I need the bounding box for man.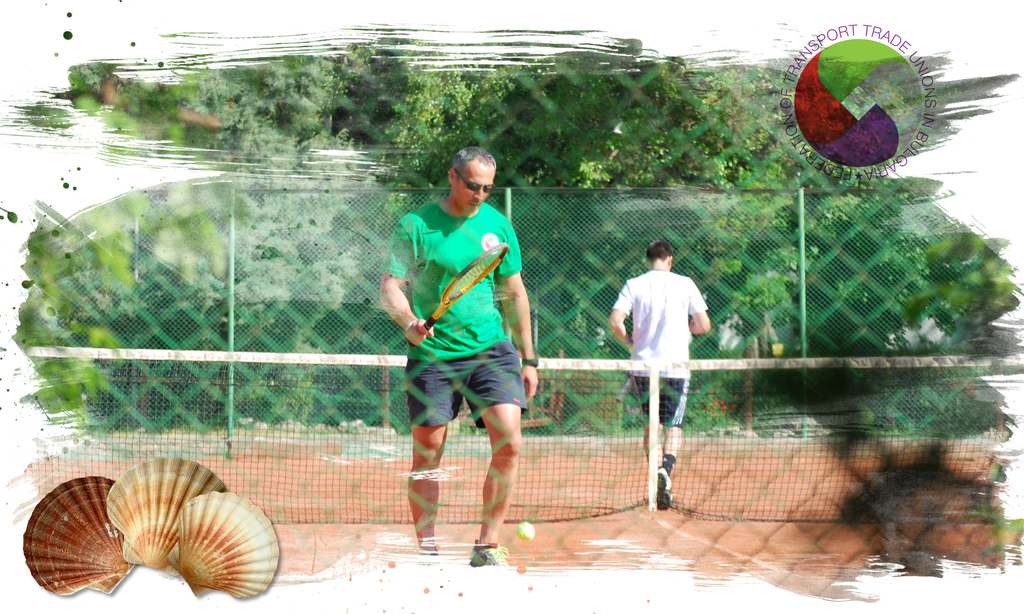
Here it is: box(380, 145, 538, 565).
